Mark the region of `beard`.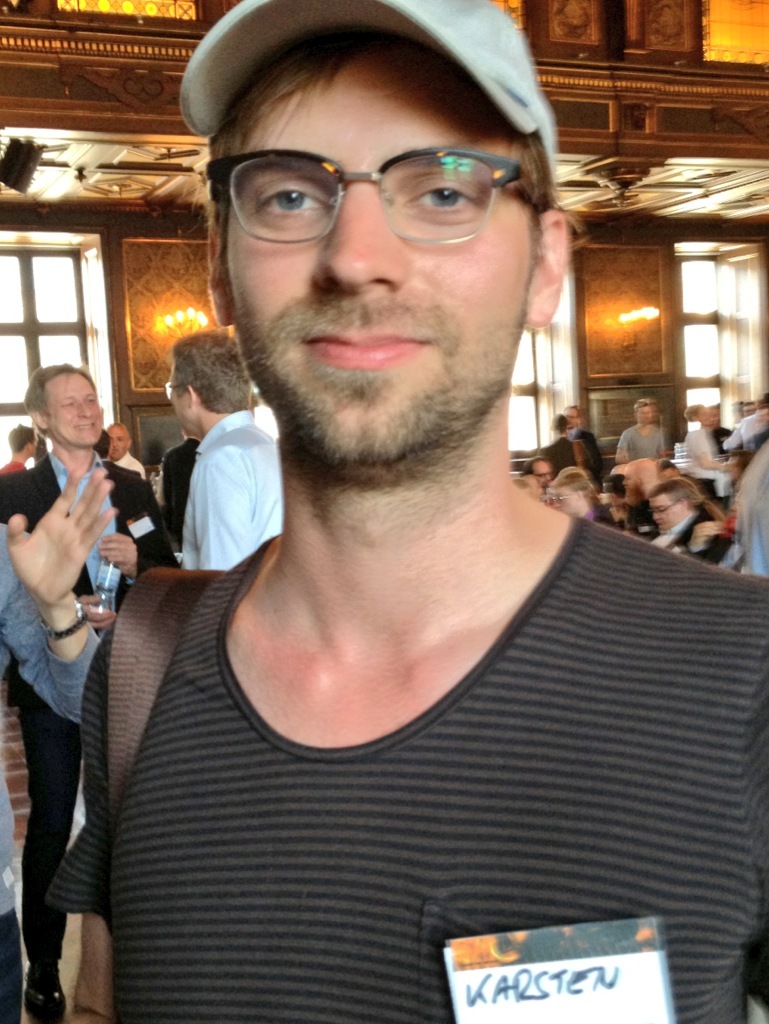
Region: [left=229, top=290, right=518, bottom=475].
